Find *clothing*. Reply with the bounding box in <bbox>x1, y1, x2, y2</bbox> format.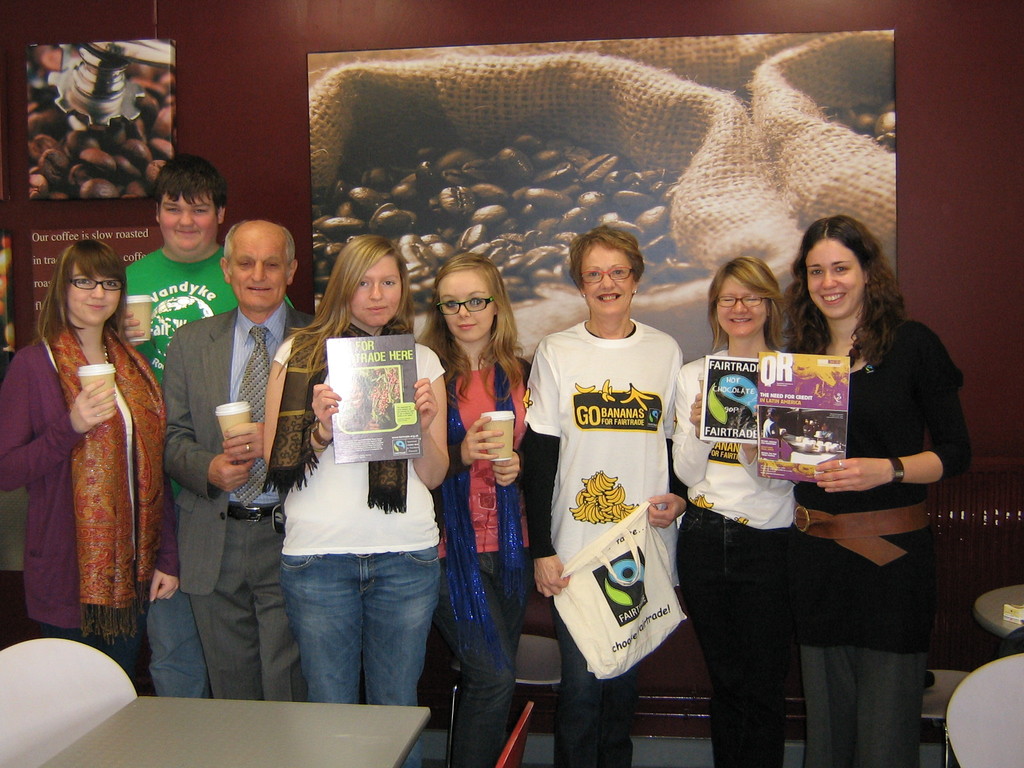
<bbox>783, 310, 975, 766</bbox>.
